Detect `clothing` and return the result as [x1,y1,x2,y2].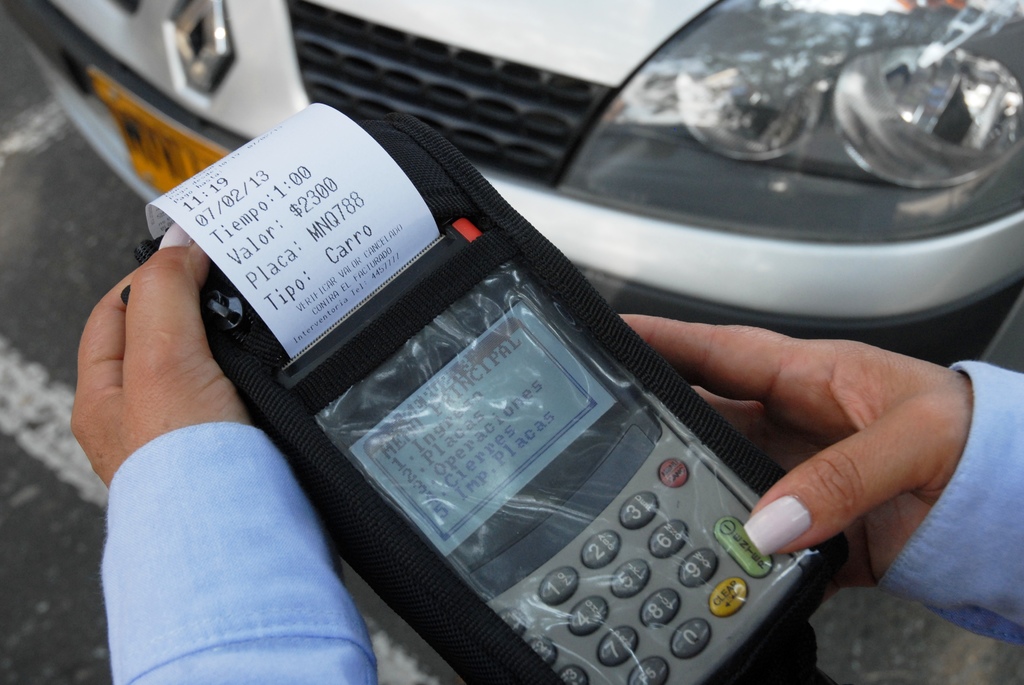
[94,361,1023,684].
